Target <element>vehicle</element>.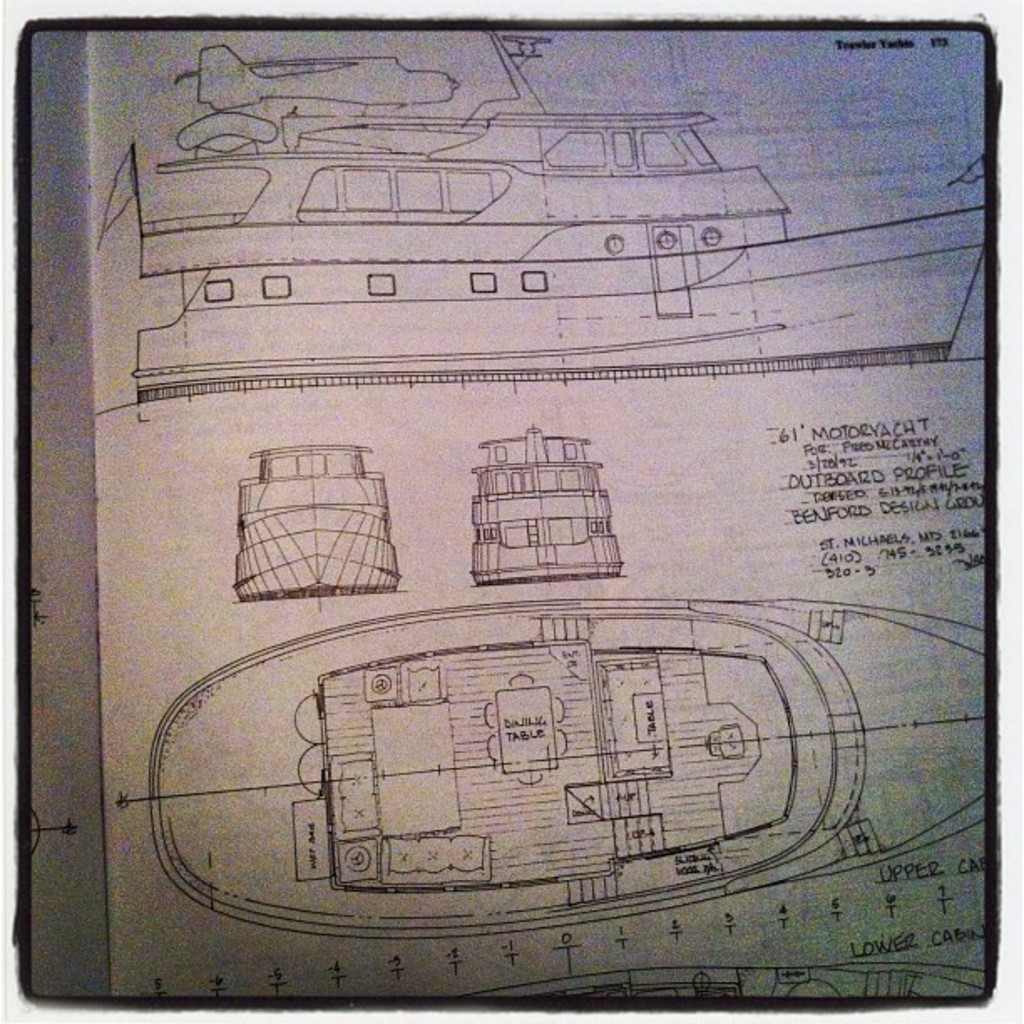
Target region: 233, 440, 403, 599.
